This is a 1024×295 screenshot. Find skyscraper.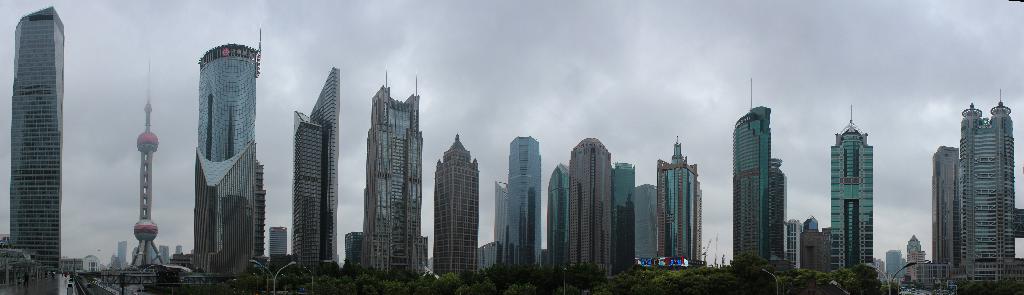
Bounding box: pyautogui.locateOnScreen(930, 142, 959, 266).
